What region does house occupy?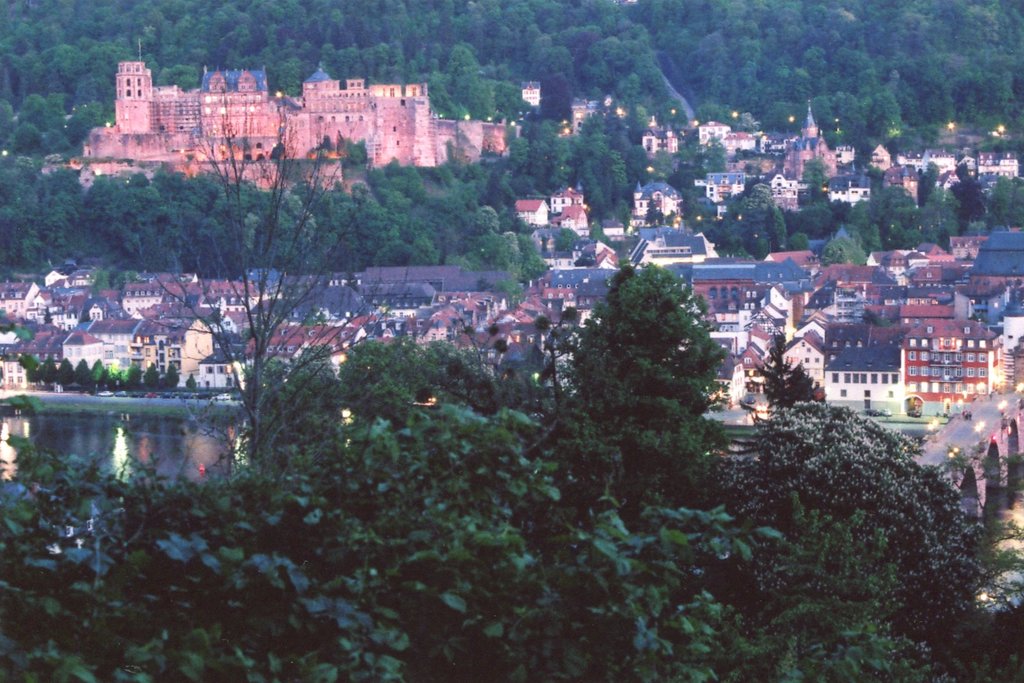
BBox(897, 310, 1012, 399).
